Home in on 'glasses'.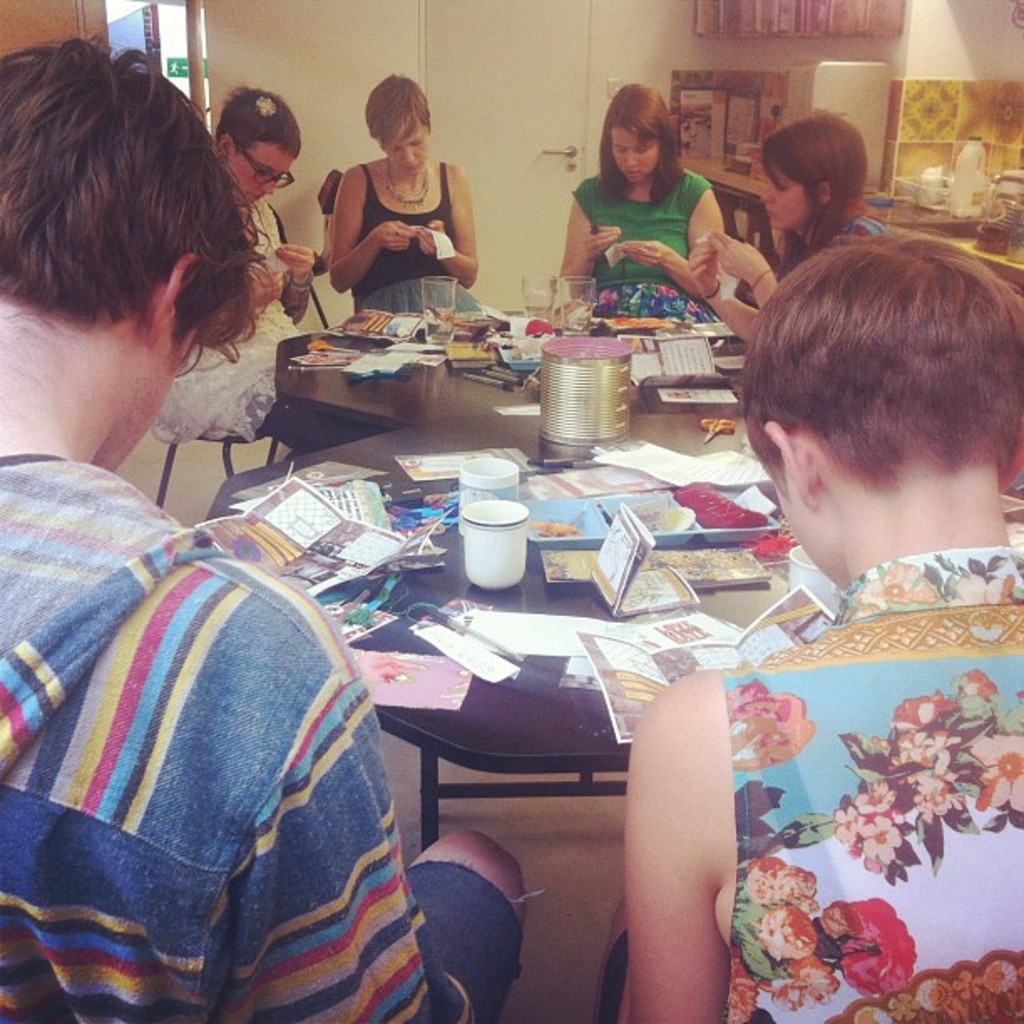
Homed in at BBox(233, 146, 298, 189).
